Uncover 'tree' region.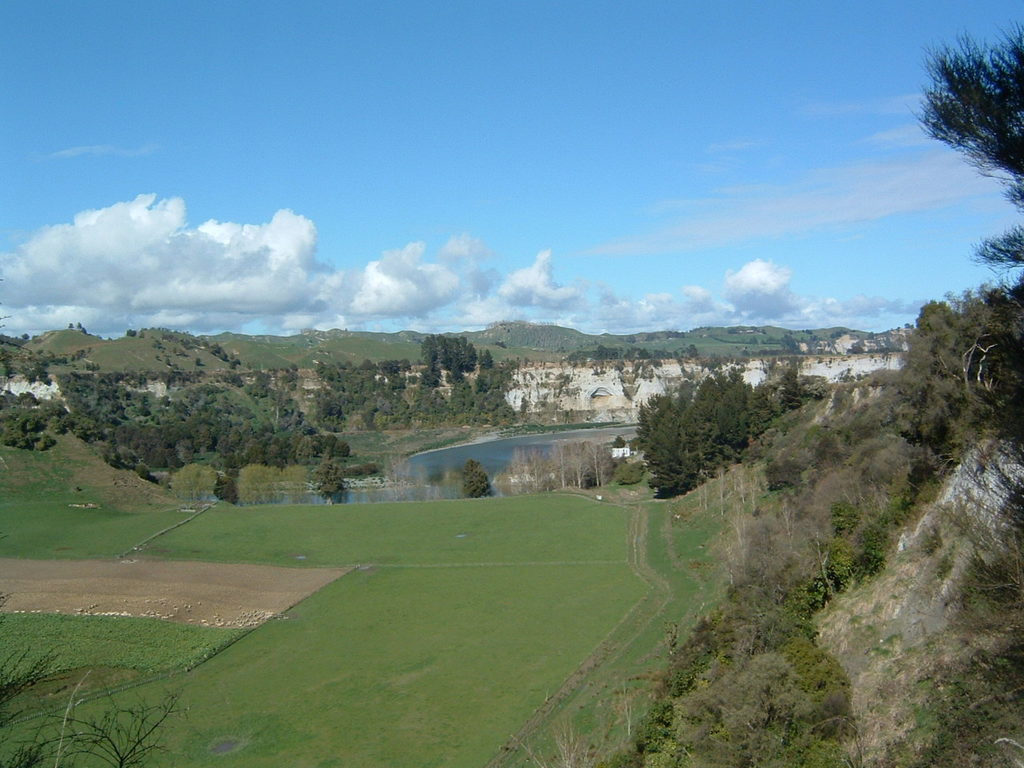
Uncovered: [609,436,627,455].
